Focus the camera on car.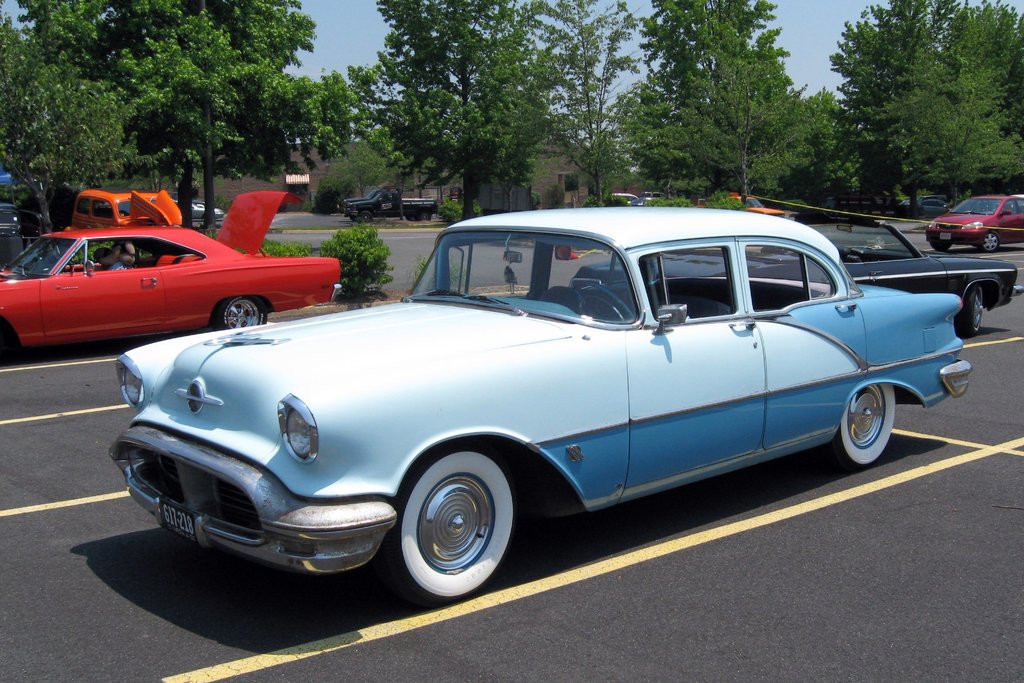
Focus region: <bbox>108, 206, 973, 608</bbox>.
